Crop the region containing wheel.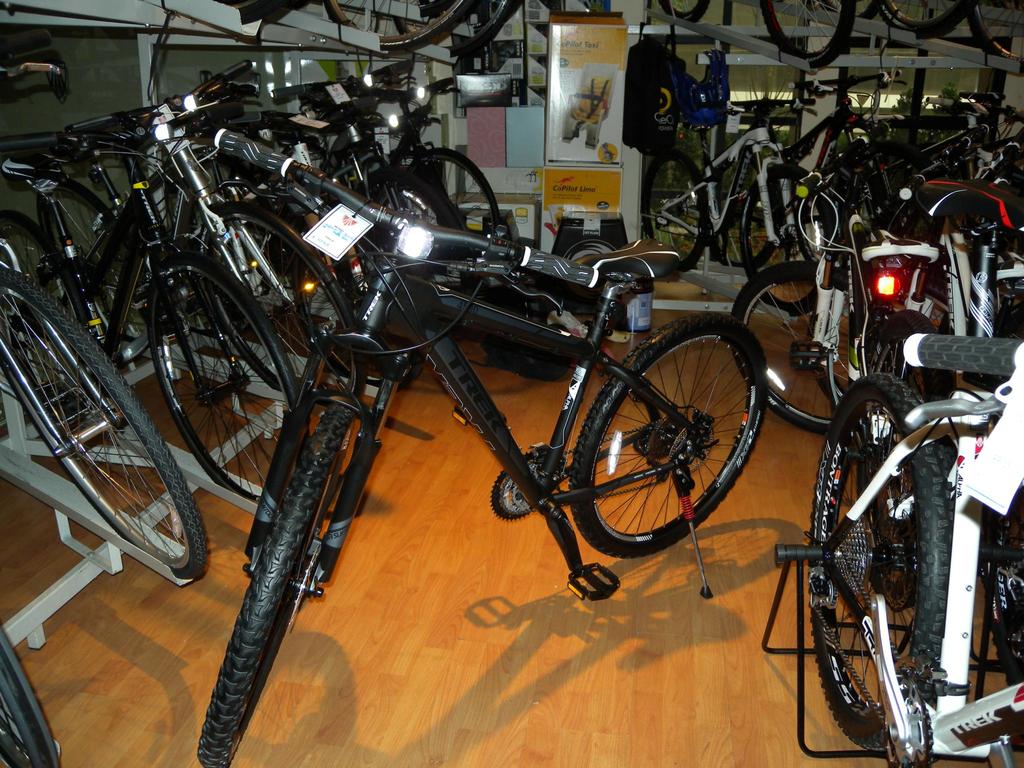
Crop region: region(0, 267, 207, 586).
